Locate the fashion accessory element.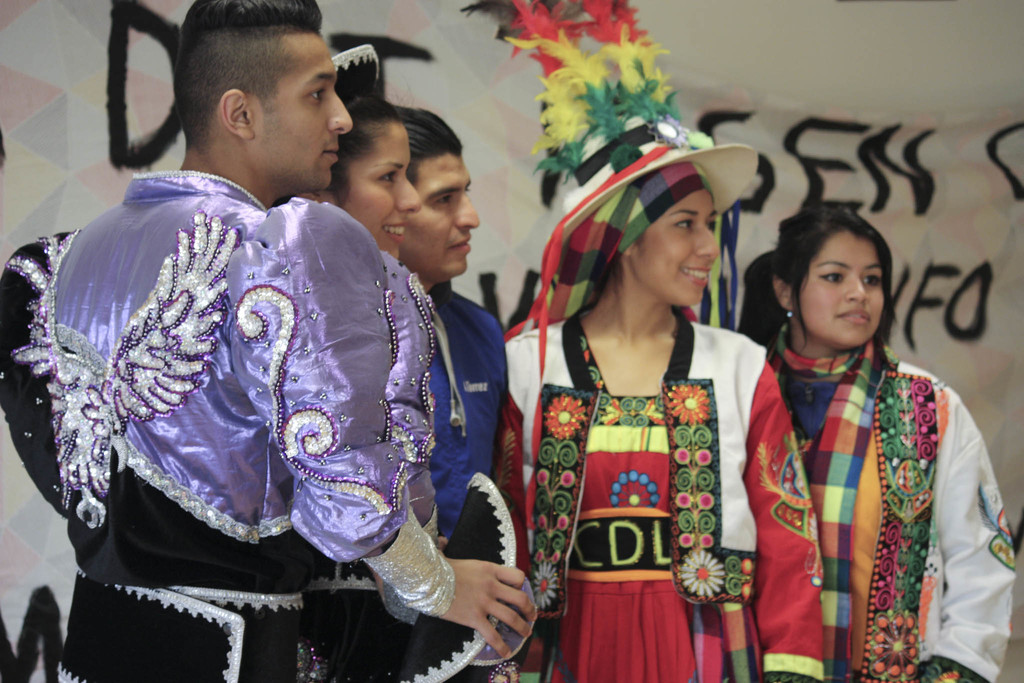
Element bbox: 499/2/765/366.
